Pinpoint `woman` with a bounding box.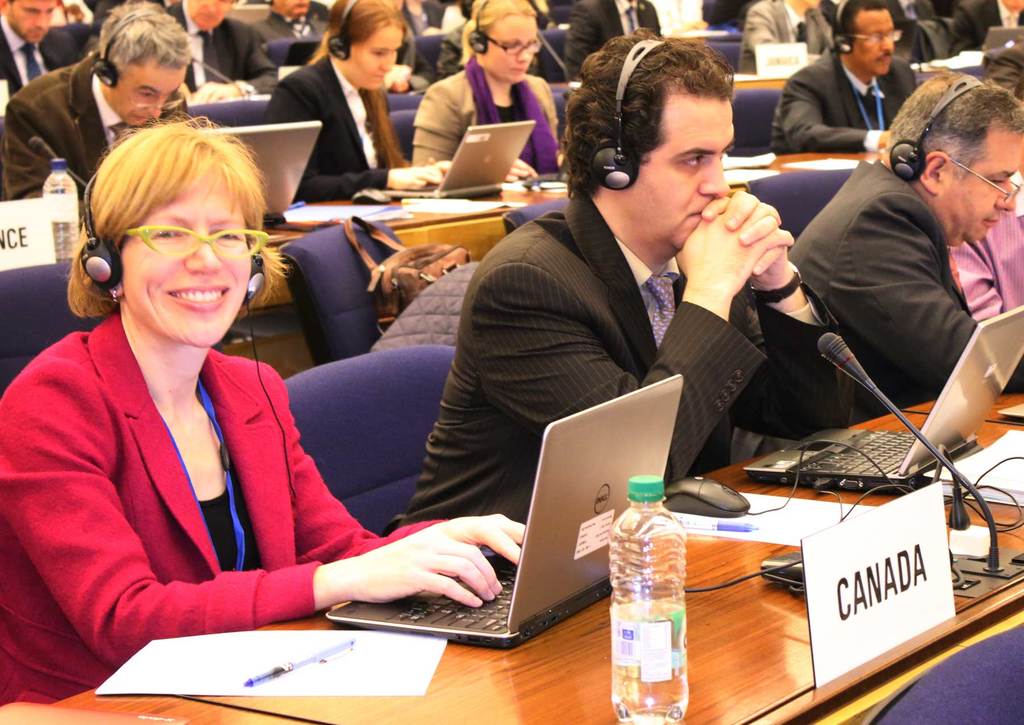
pyautogui.locateOnScreen(412, 0, 564, 179).
